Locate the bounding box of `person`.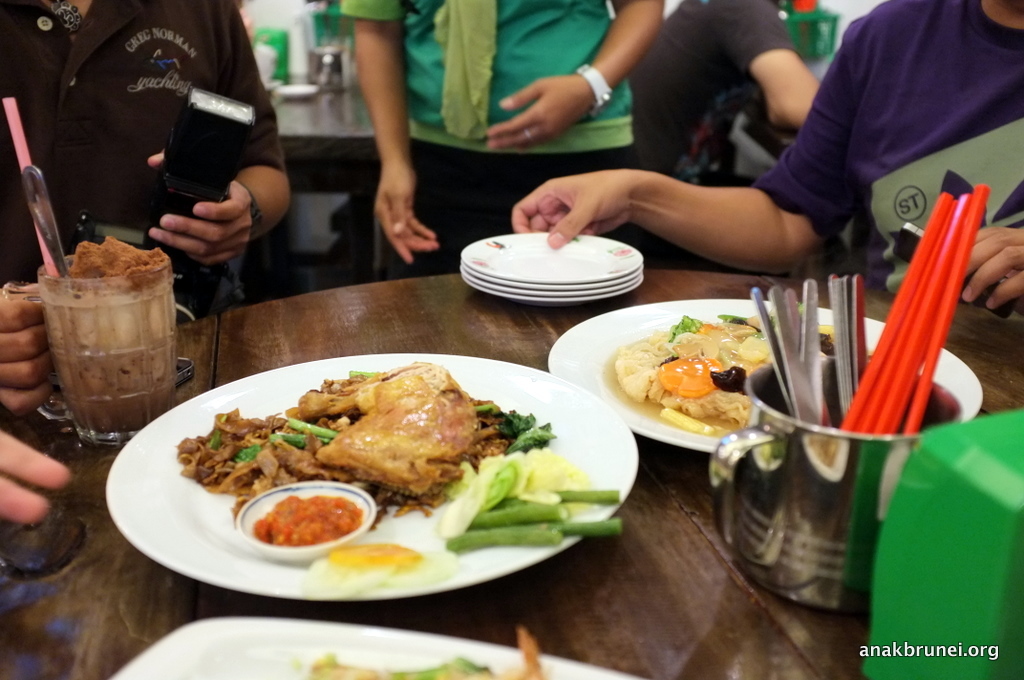
Bounding box: <bbox>618, 0, 824, 188</bbox>.
